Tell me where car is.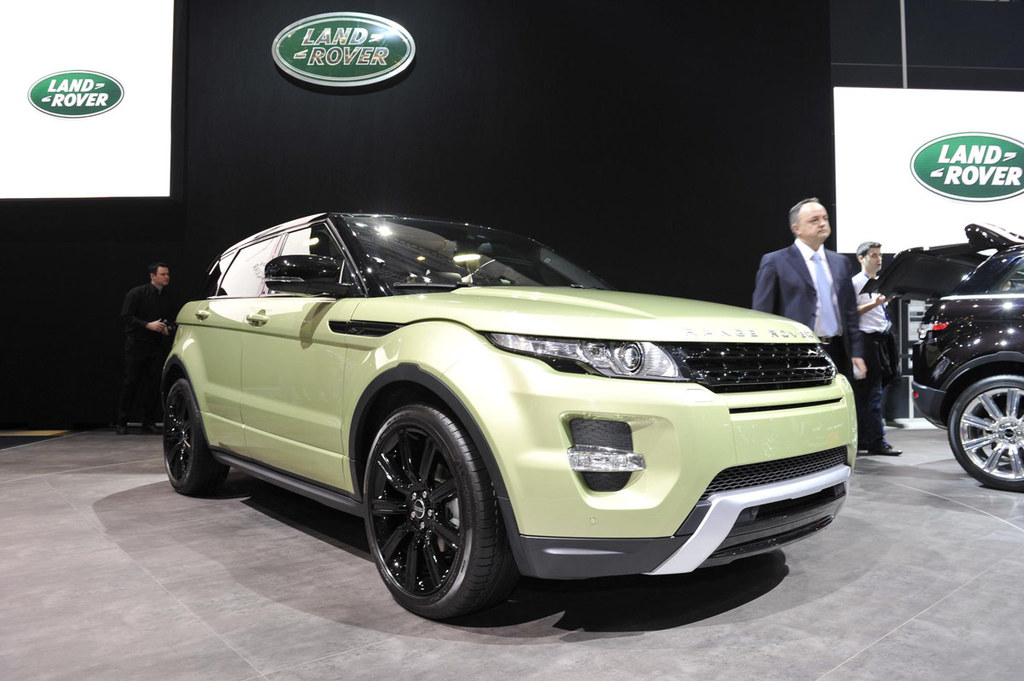
car is at rect(155, 213, 861, 631).
